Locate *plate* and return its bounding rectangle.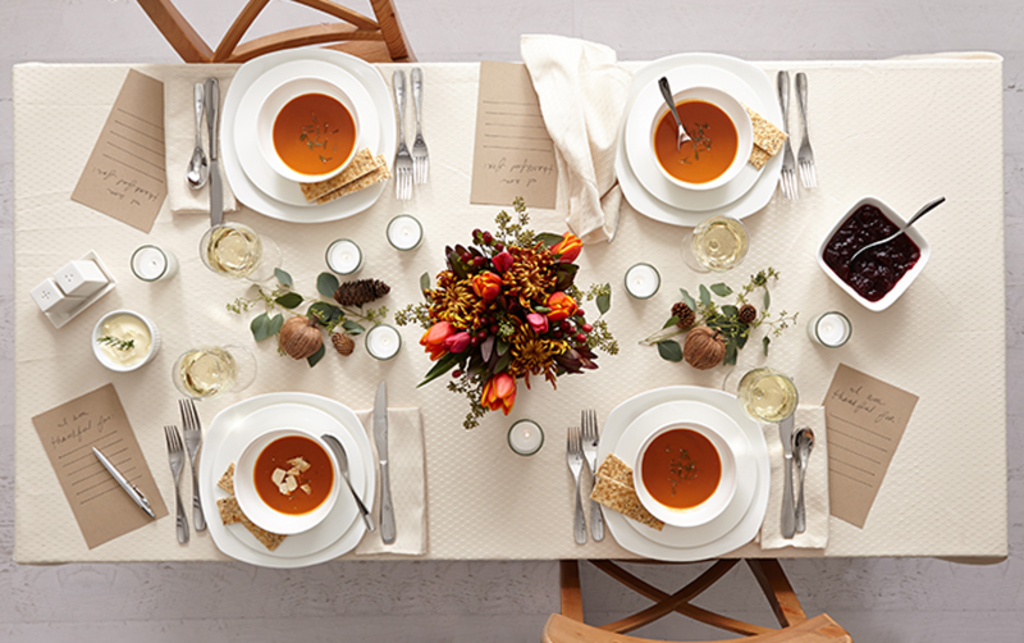
[left=613, top=403, right=758, bottom=547].
